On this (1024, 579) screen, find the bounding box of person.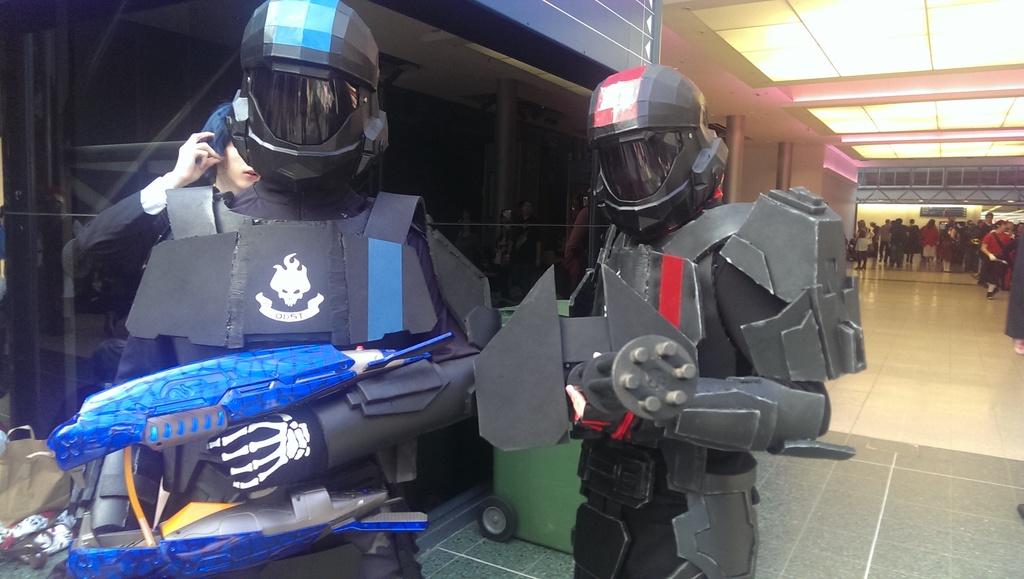
Bounding box: Rect(68, 0, 493, 572).
